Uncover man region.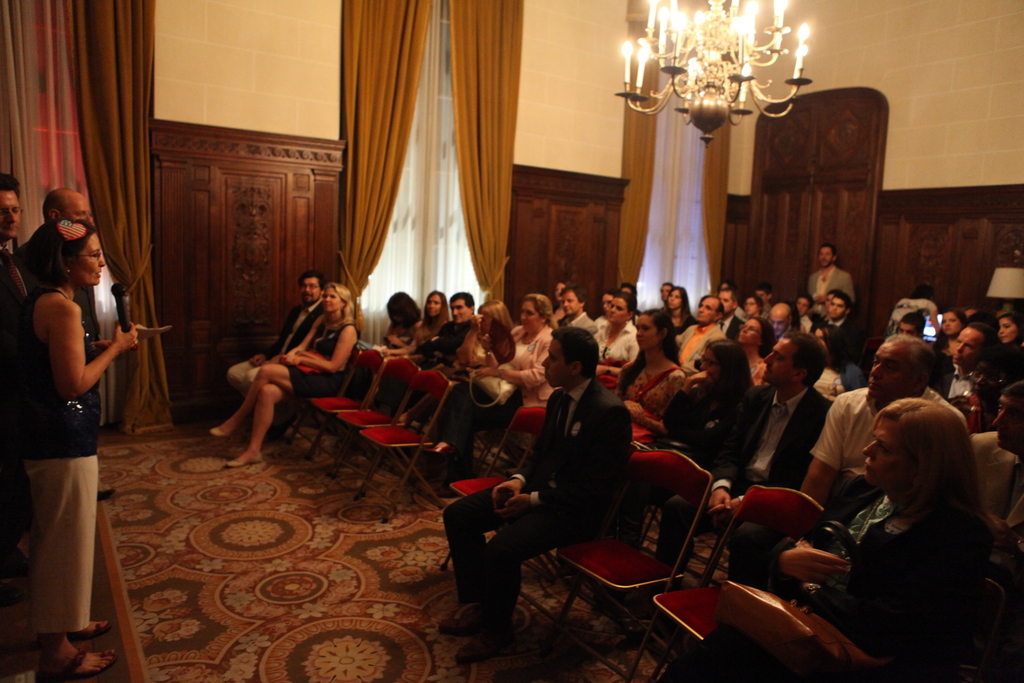
Uncovered: detection(756, 299, 803, 345).
